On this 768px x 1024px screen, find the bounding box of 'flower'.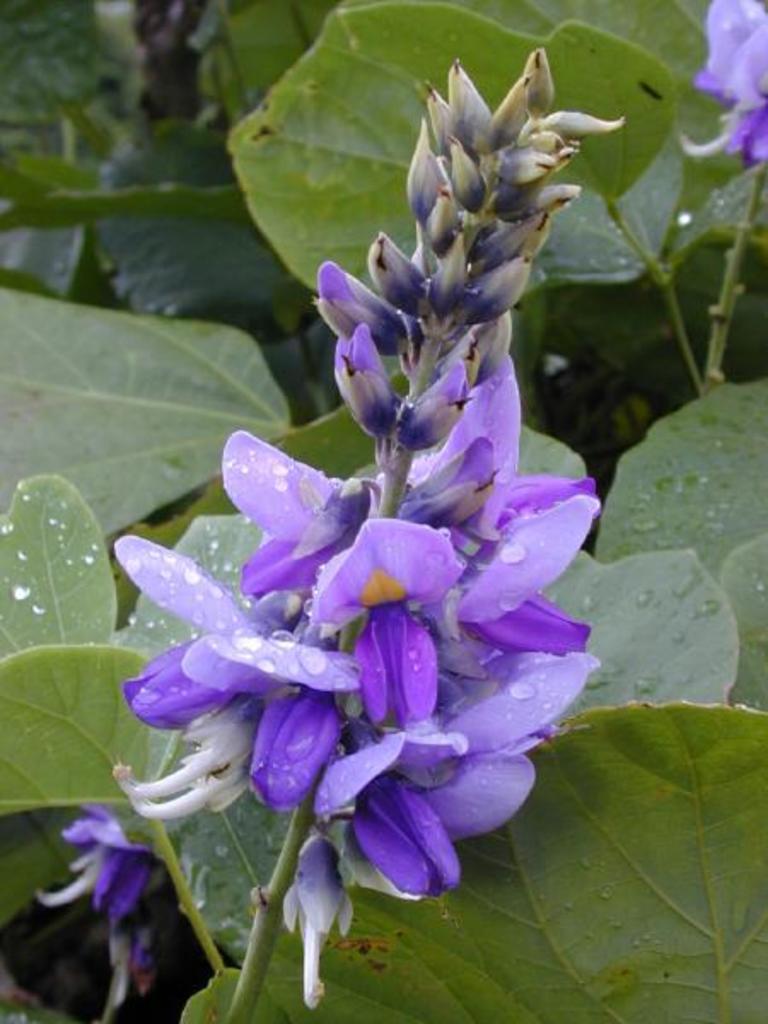
Bounding box: (x1=108, y1=48, x2=601, y2=1012).
